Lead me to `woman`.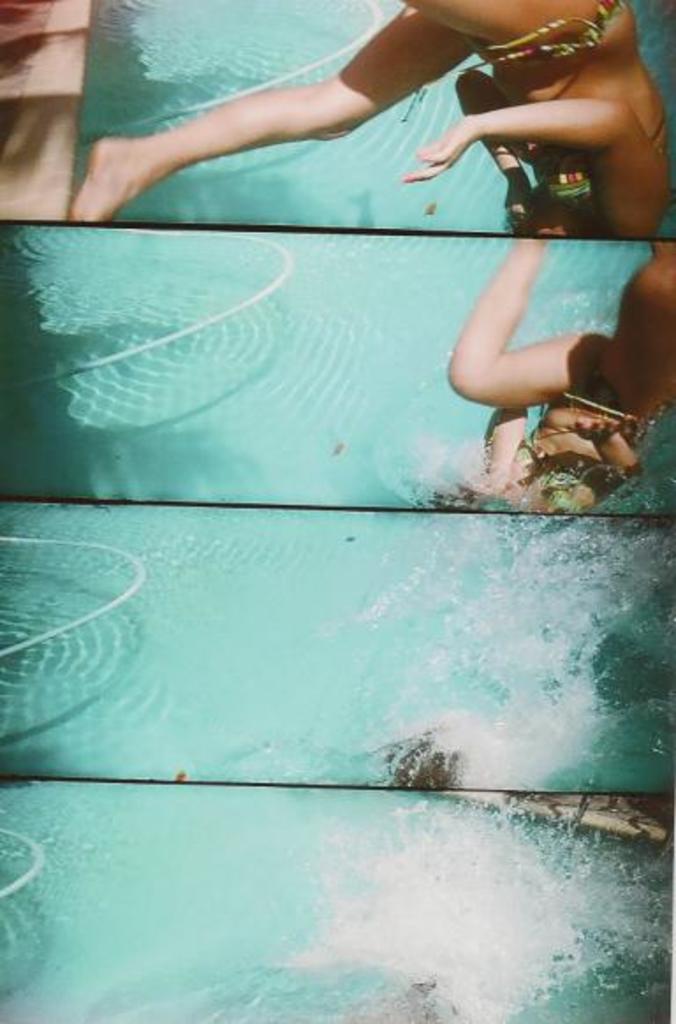
Lead to select_region(447, 234, 674, 512).
